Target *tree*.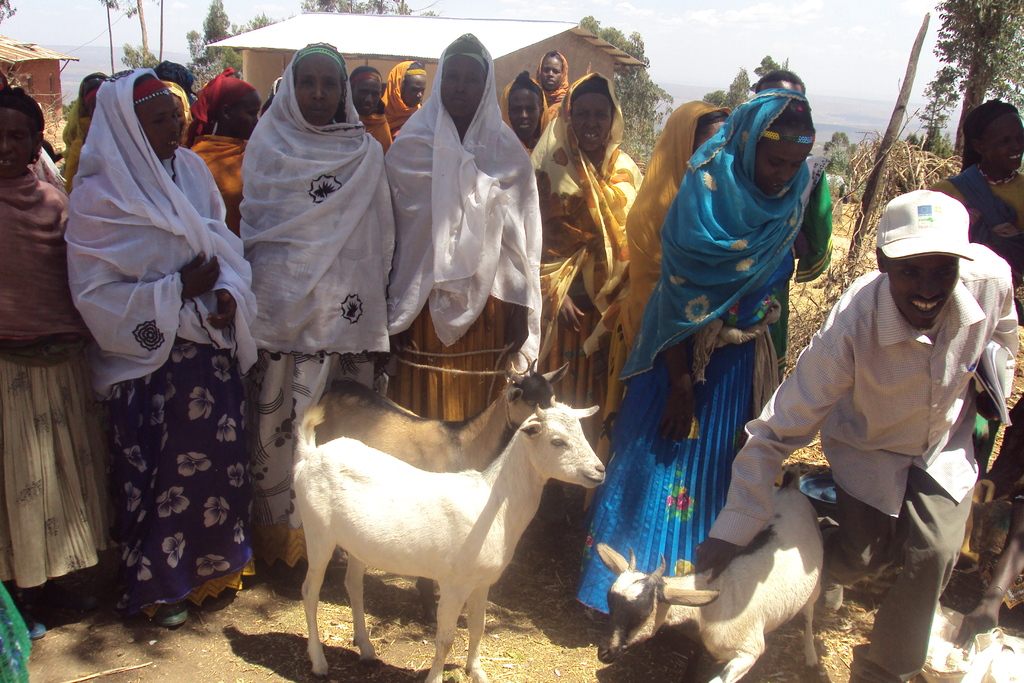
Target region: box(99, 0, 125, 80).
